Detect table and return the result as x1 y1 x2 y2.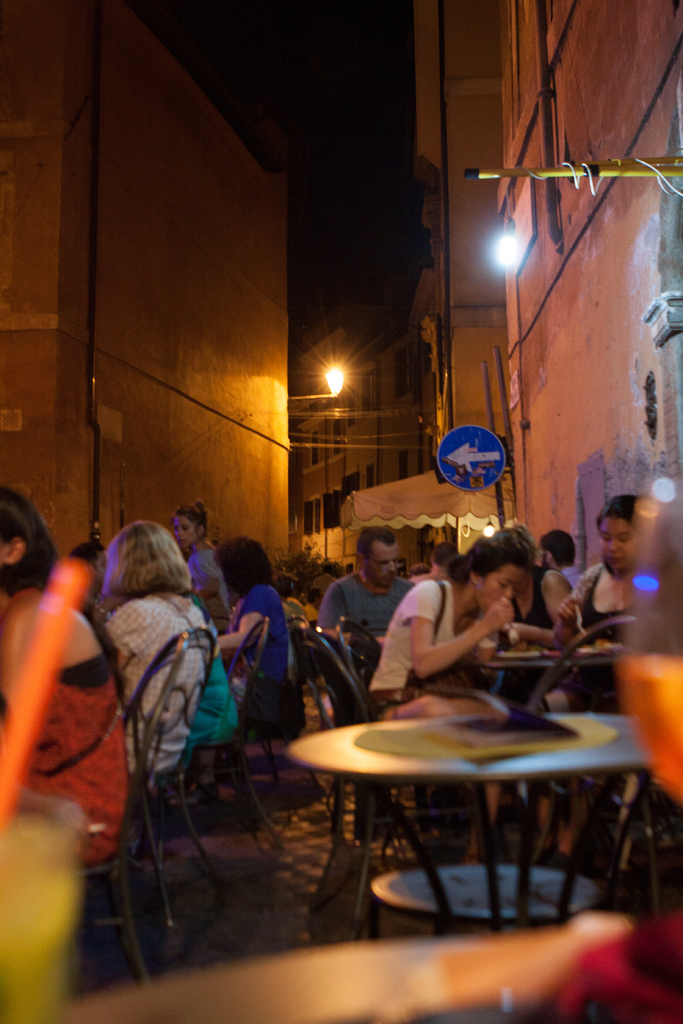
373 636 629 708.
